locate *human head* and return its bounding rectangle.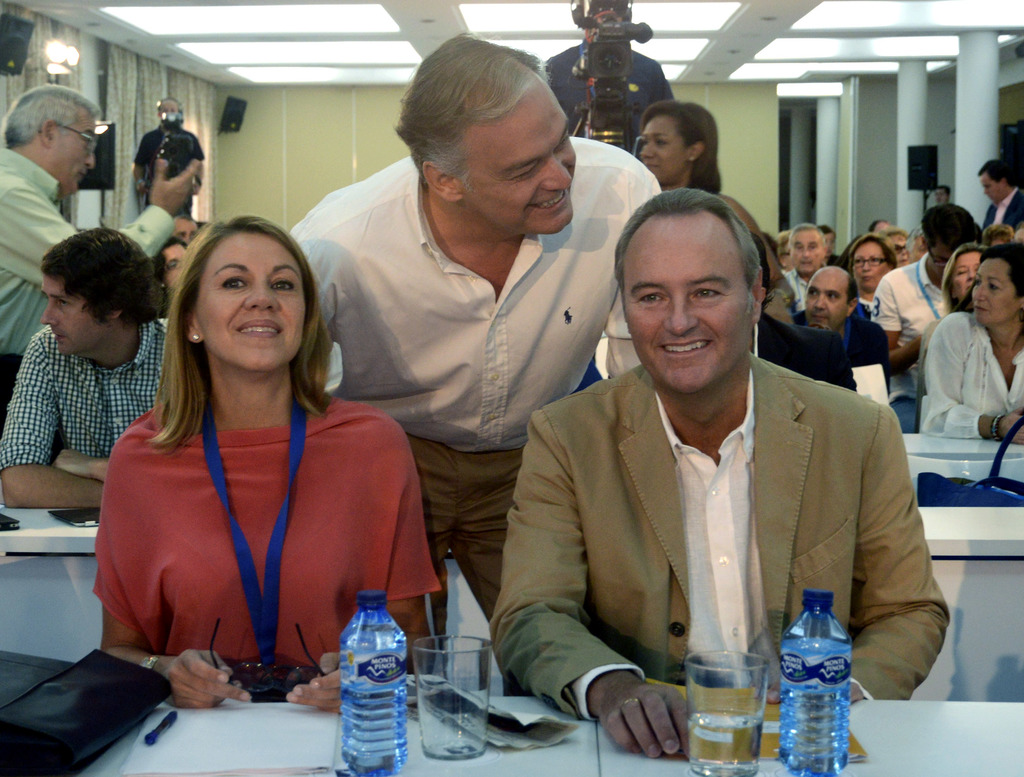
972, 246, 1023, 330.
